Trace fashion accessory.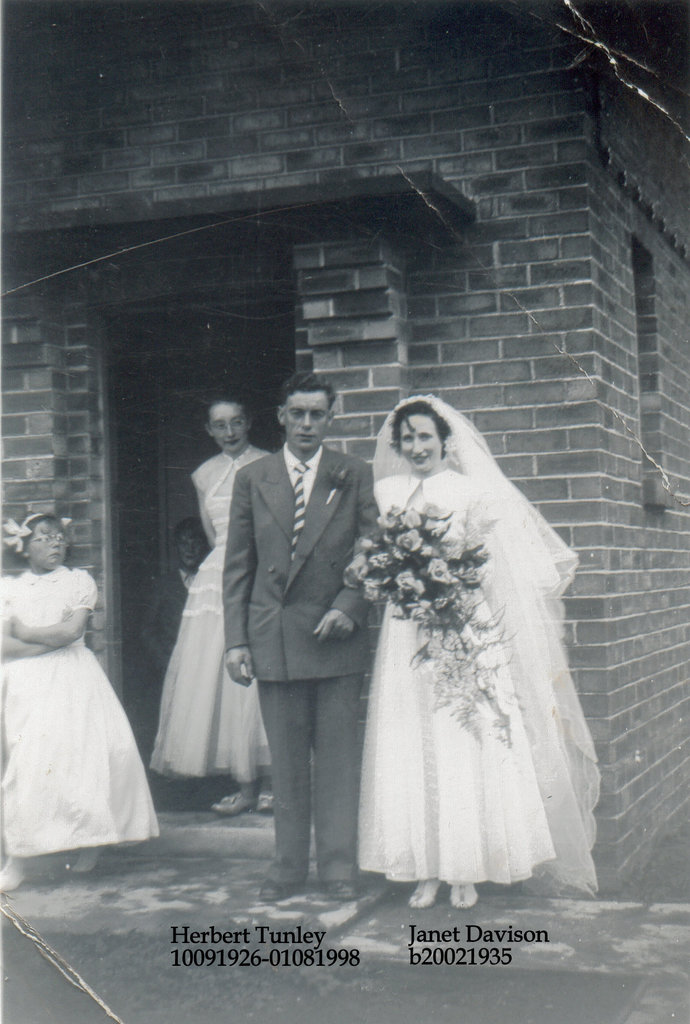
Traced to l=323, t=874, r=359, b=904.
